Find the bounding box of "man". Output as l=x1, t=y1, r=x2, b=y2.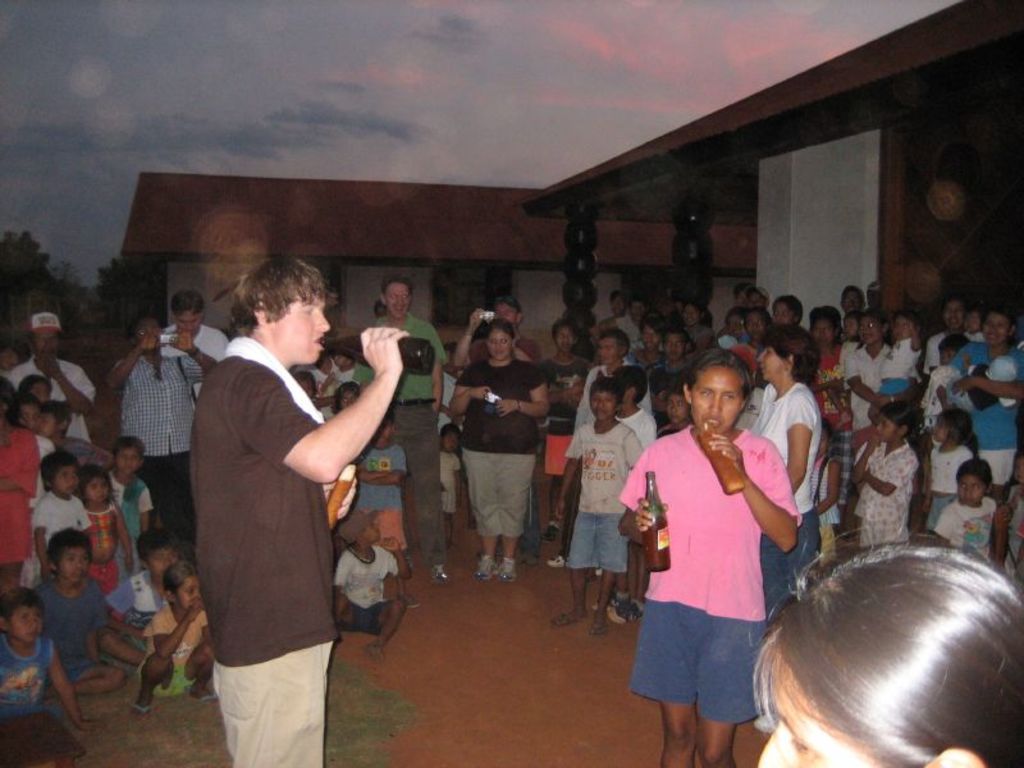
l=175, t=246, r=380, b=753.
